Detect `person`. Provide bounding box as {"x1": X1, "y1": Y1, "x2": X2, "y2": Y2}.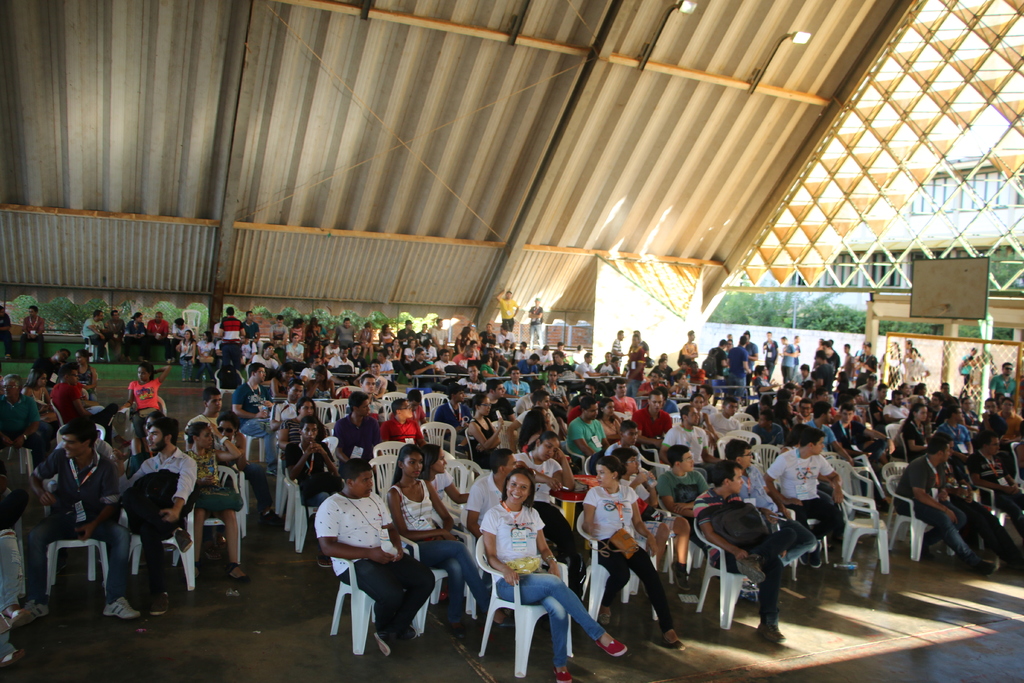
{"x1": 0, "y1": 309, "x2": 17, "y2": 365}.
